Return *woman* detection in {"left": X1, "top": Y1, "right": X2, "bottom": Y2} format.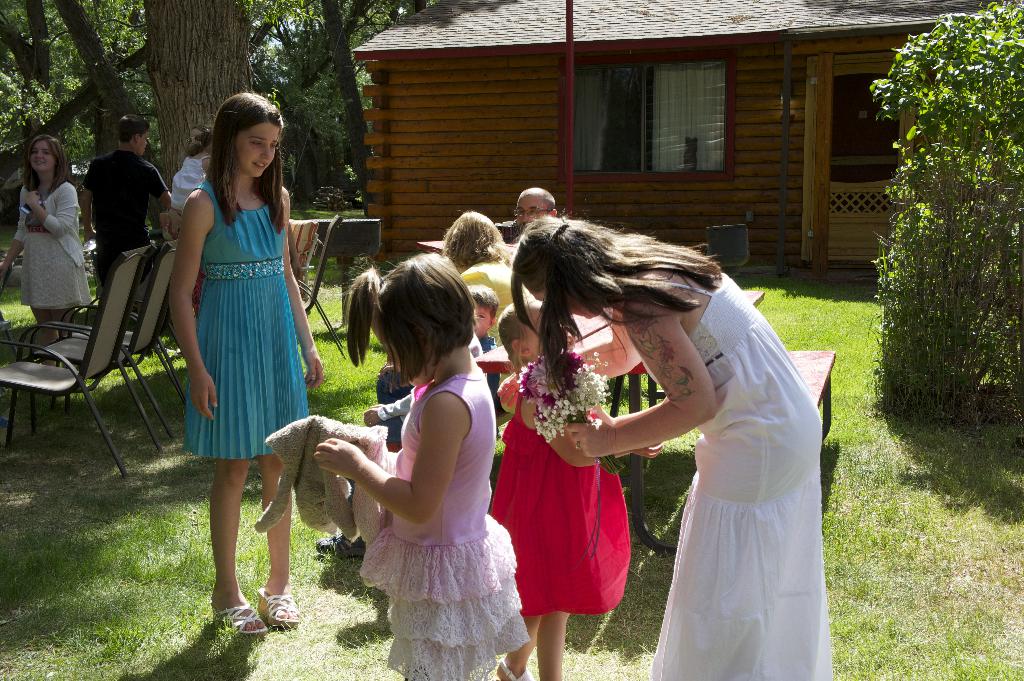
{"left": 508, "top": 213, "right": 825, "bottom": 680}.
